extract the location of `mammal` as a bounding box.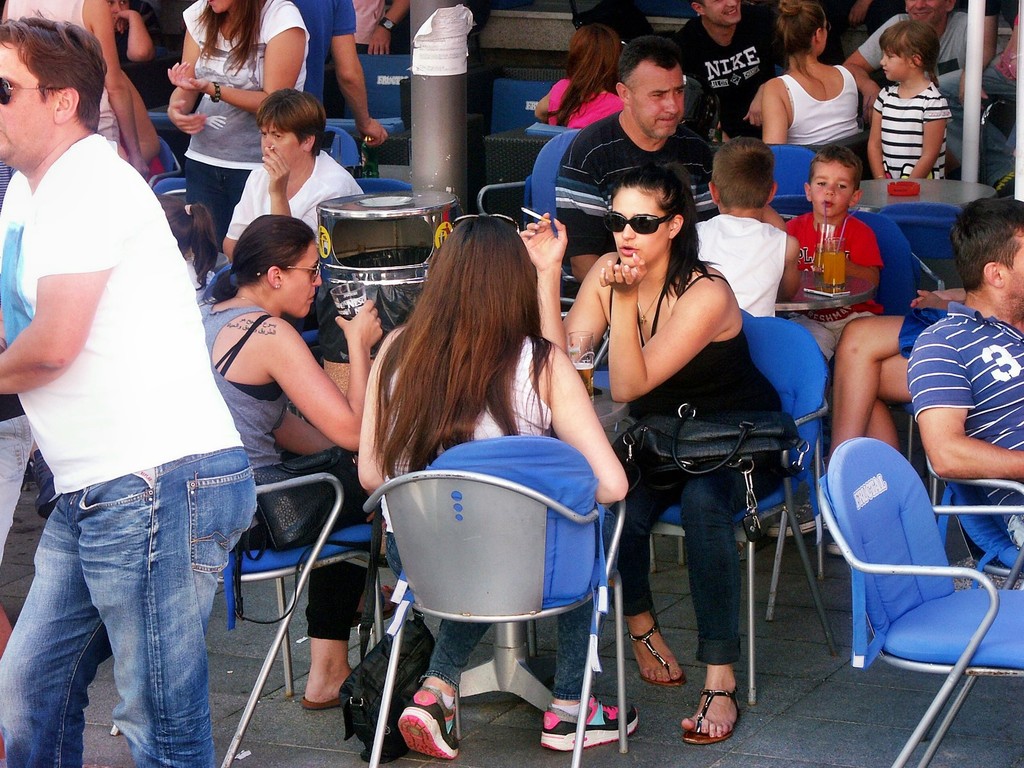
<box>580,148,809,703</box>.
